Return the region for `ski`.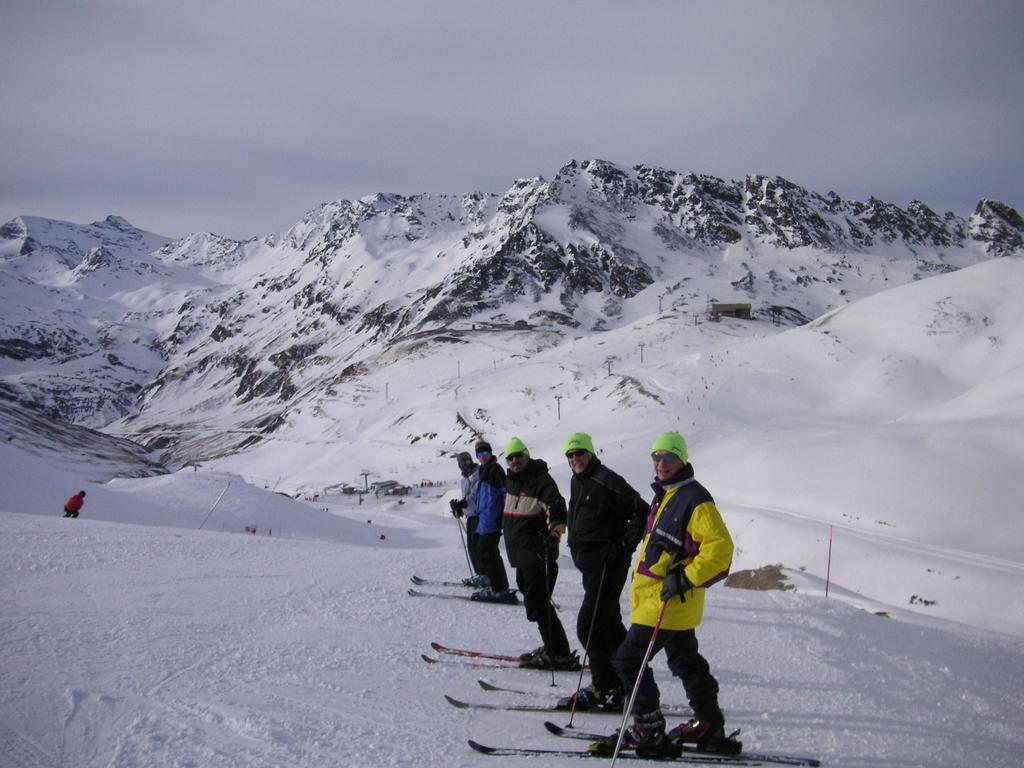
(left=464, top=739, right=818, bottom=767).
